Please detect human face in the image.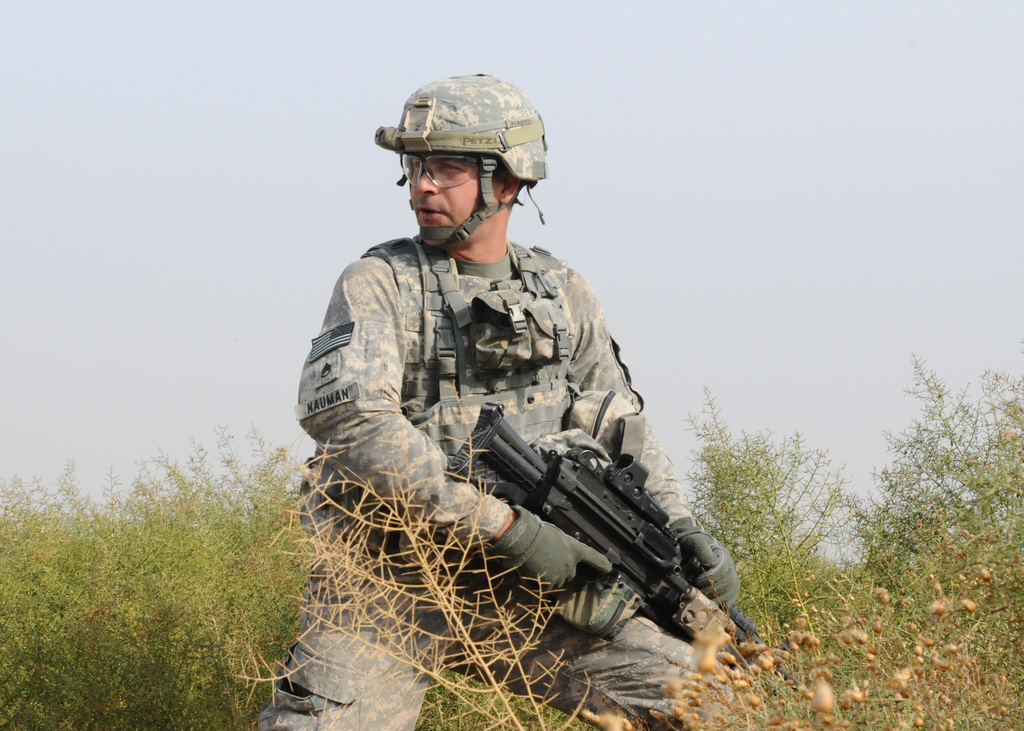
412,150,498,245.
